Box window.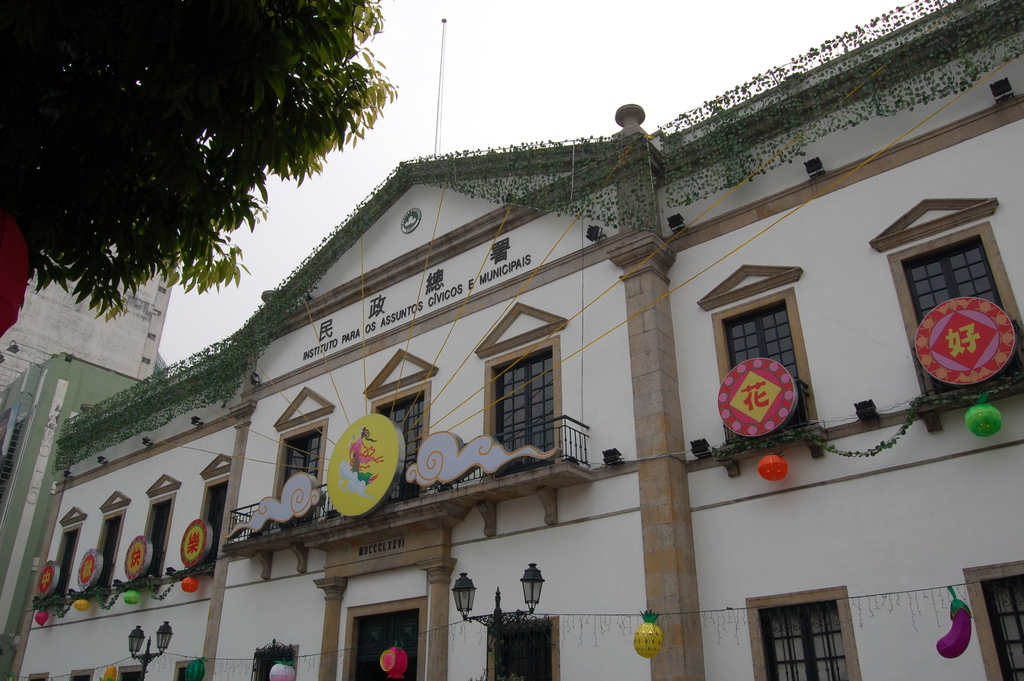
region(54, 530, 79, 596).
